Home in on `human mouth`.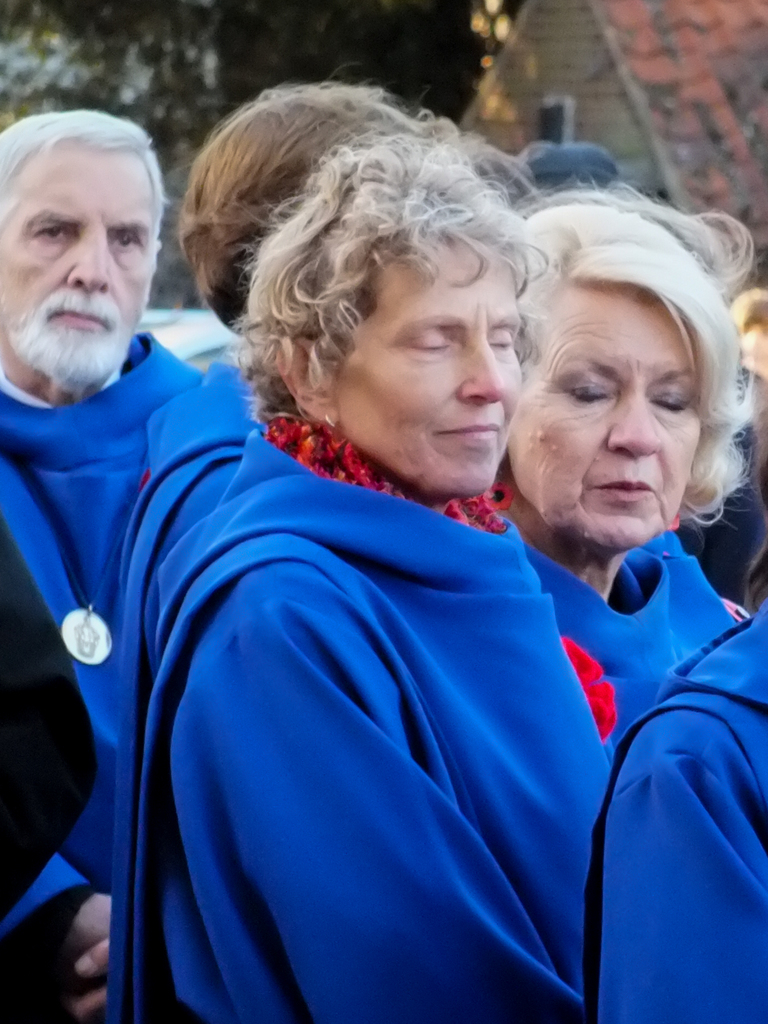
Homed in at [x1=50, y1=300, x2=111, y2=331].
